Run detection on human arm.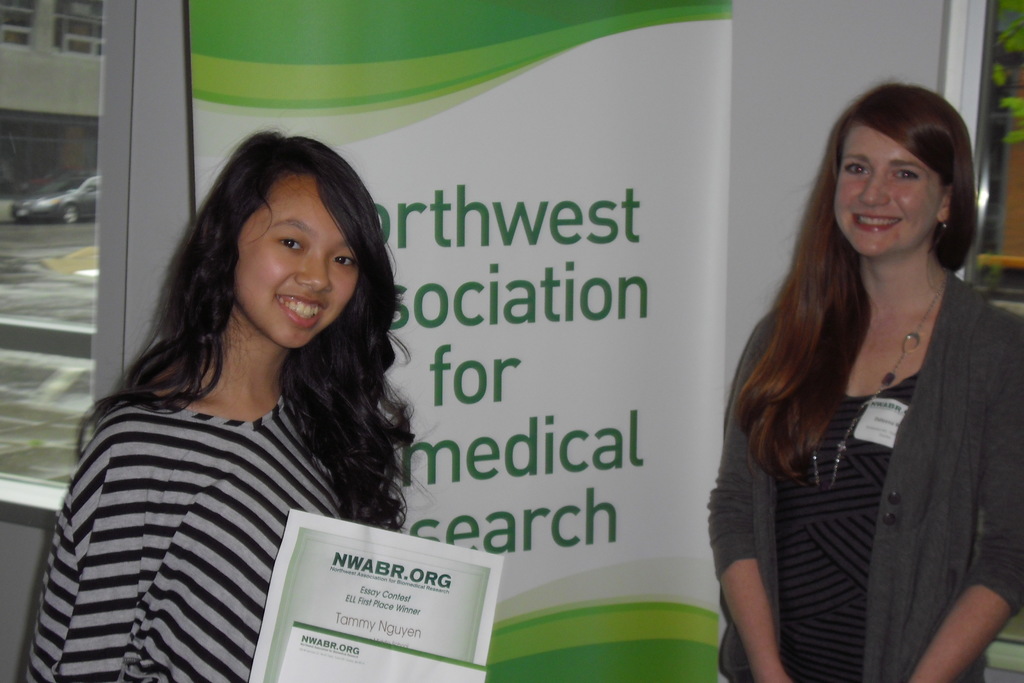
Result: x1=727, y1=386, x2=805, y2=671.
